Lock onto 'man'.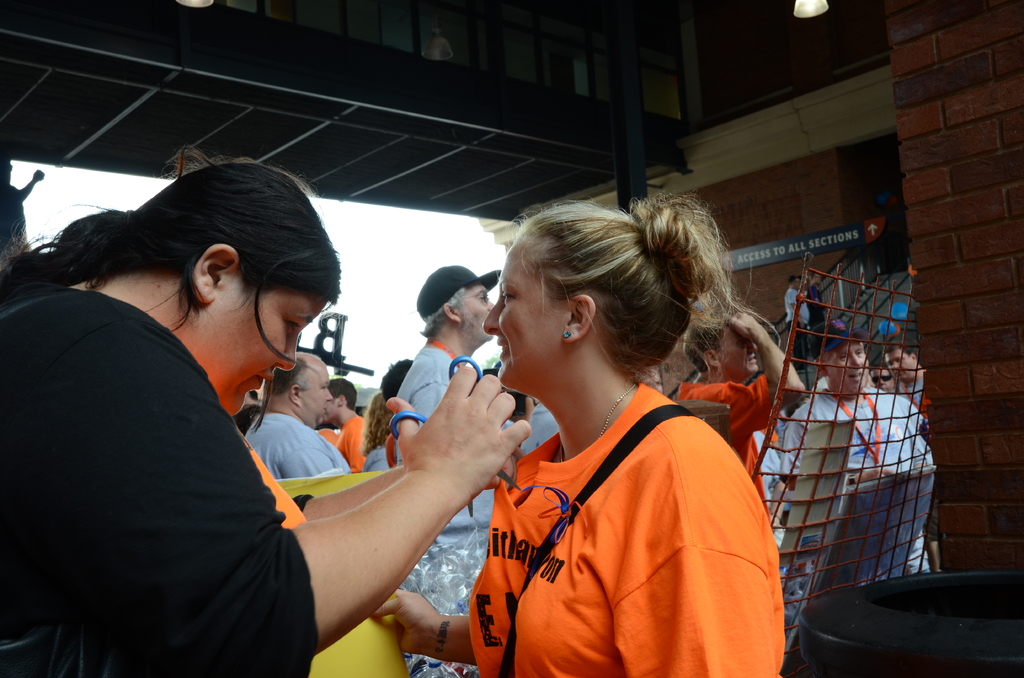
Locked: box=[780, 316, 967, 577].
